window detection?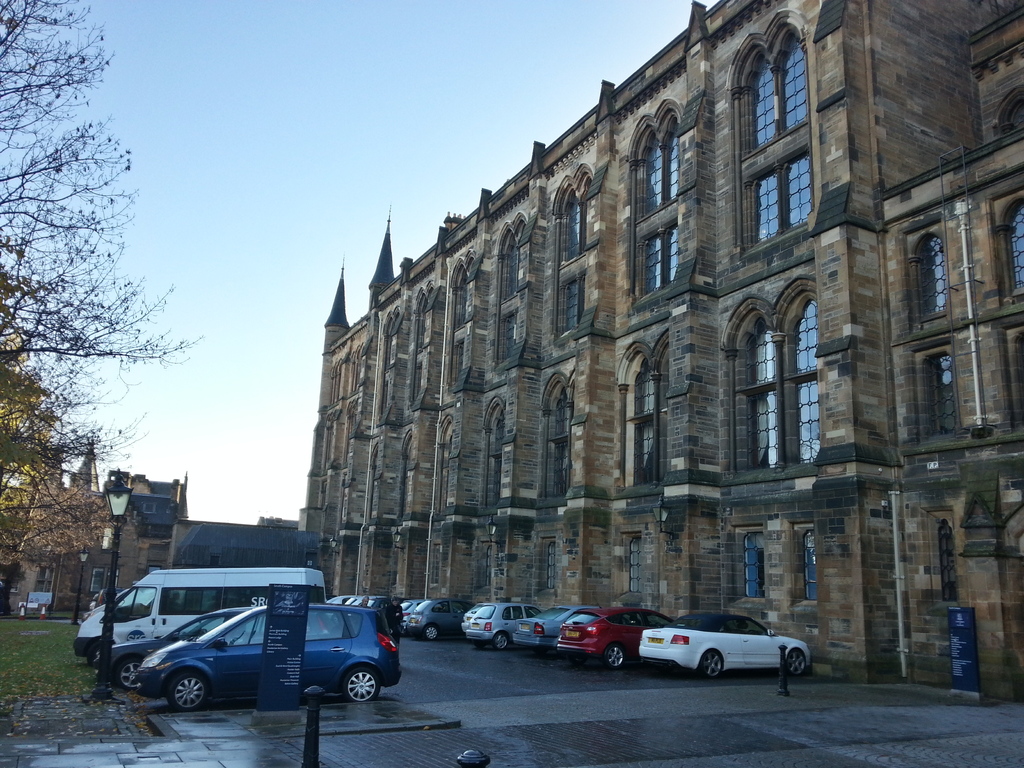
x1=157 y1=585 x2=221 y2=616
